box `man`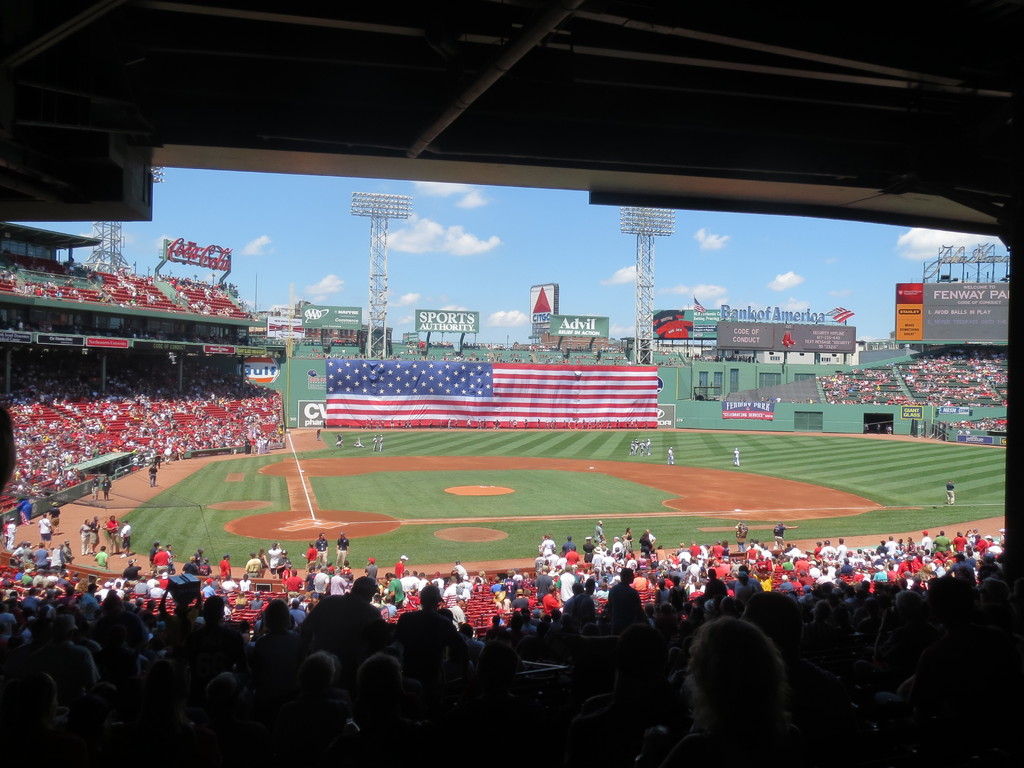
(left=91, top=516, right=103, bottom=555)
